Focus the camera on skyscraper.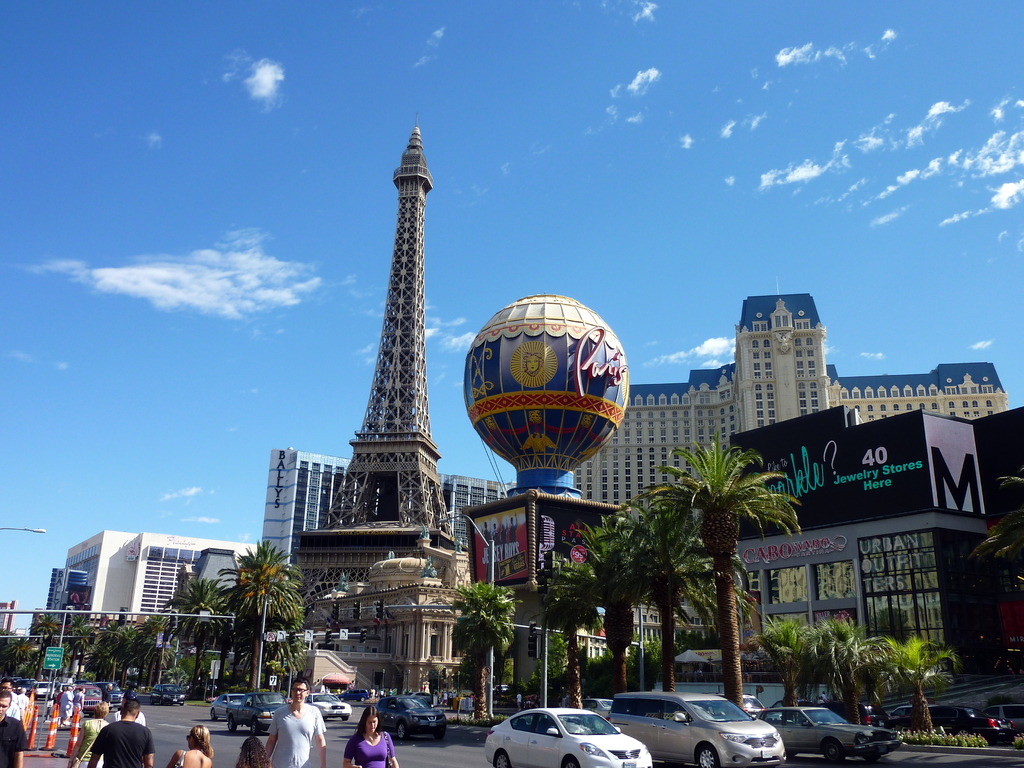
Focus region: 265:445:508:577.
